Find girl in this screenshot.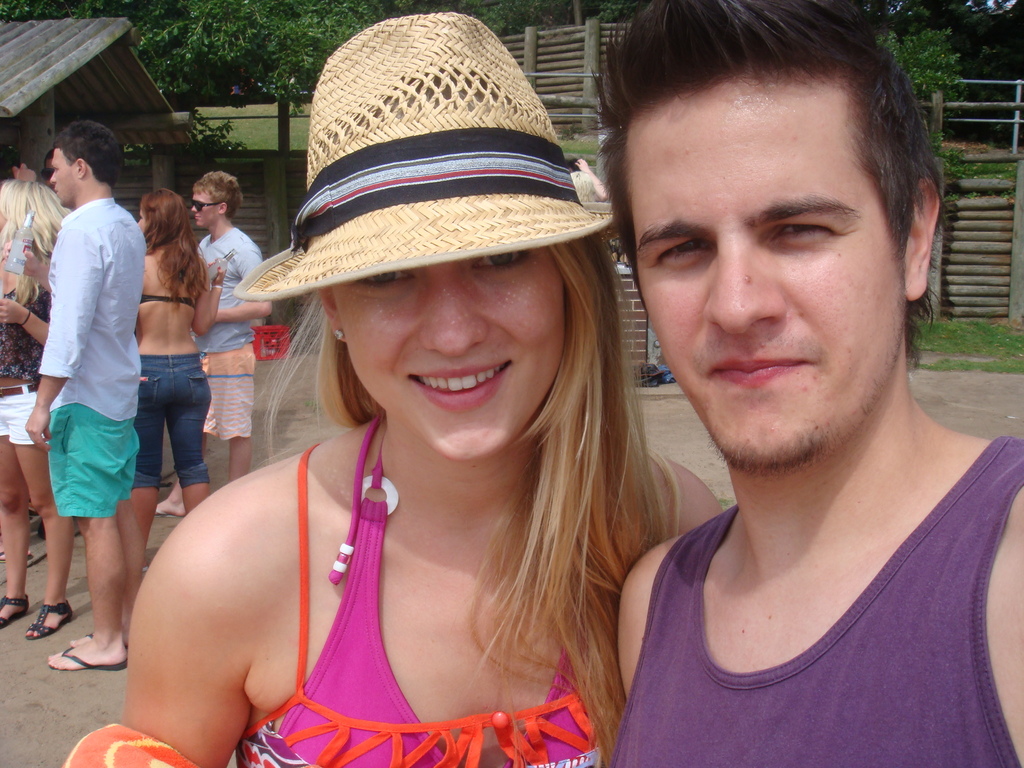
The bounding box for girl is Rect(133, 191, 231, 547).
